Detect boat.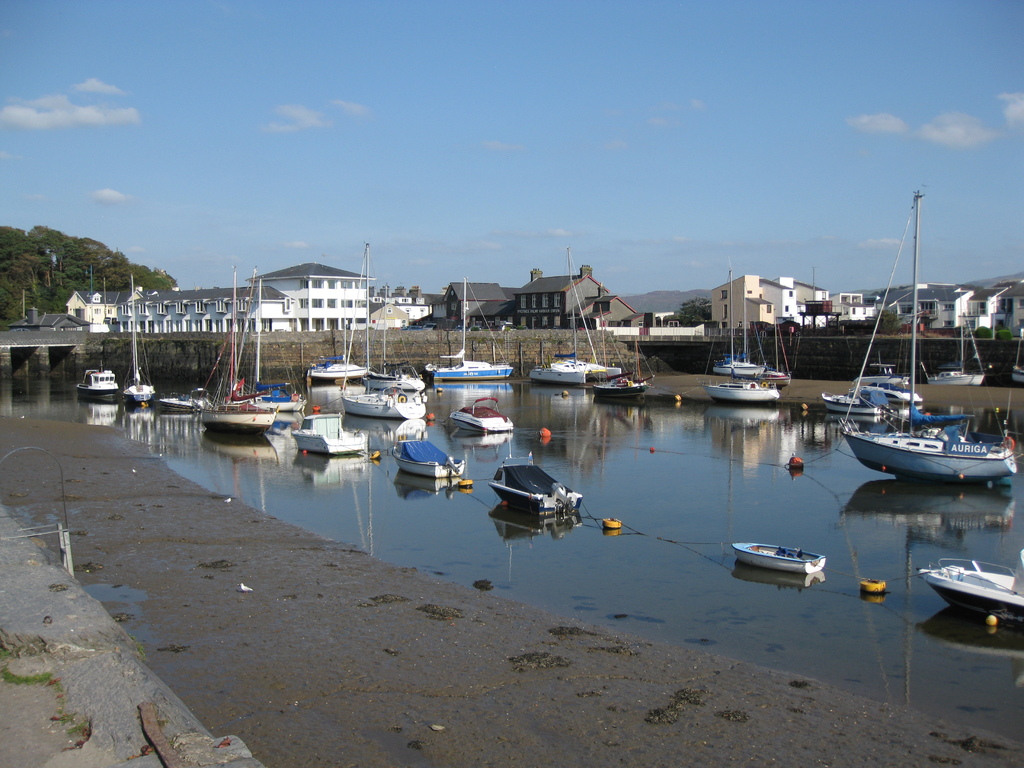
Detected at bbox(451, 395, 516, 433).
